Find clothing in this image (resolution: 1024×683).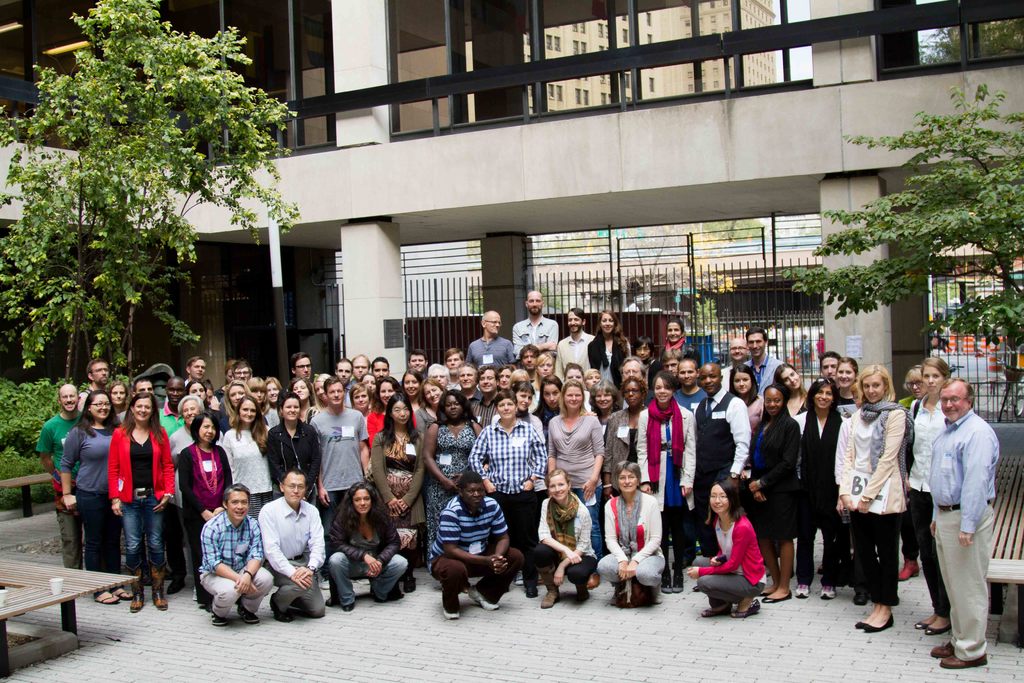
[left=748, top=393, right=764, bottom=420].
